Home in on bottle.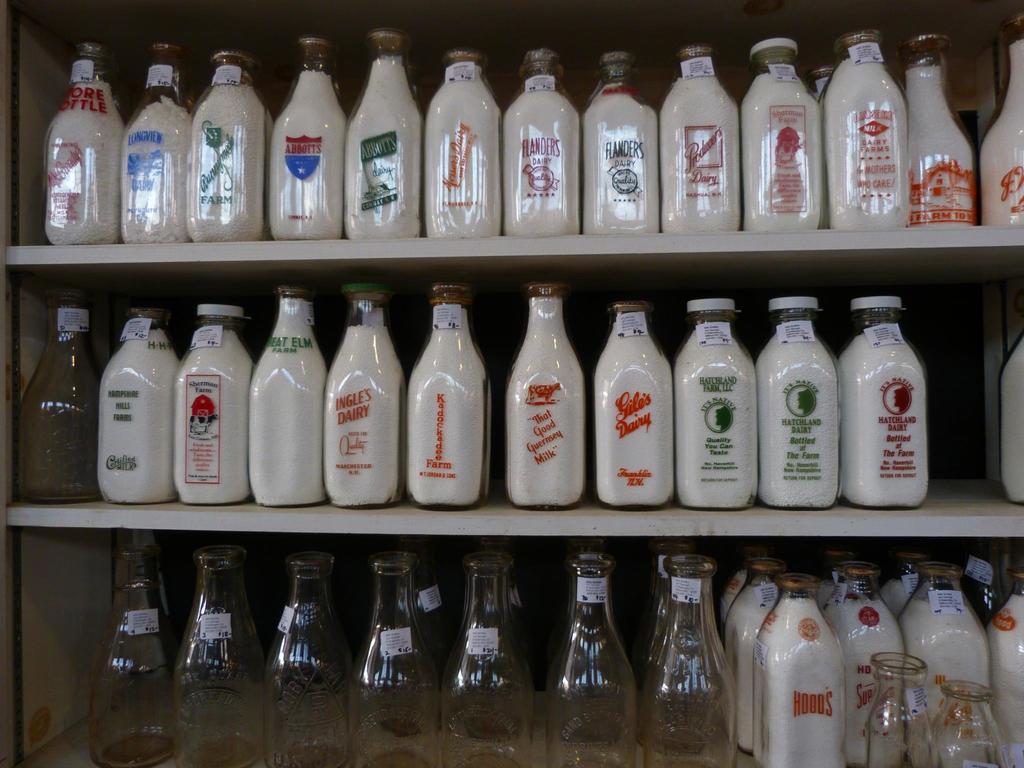
Homed in at rect(823, 29, 907, 229).
